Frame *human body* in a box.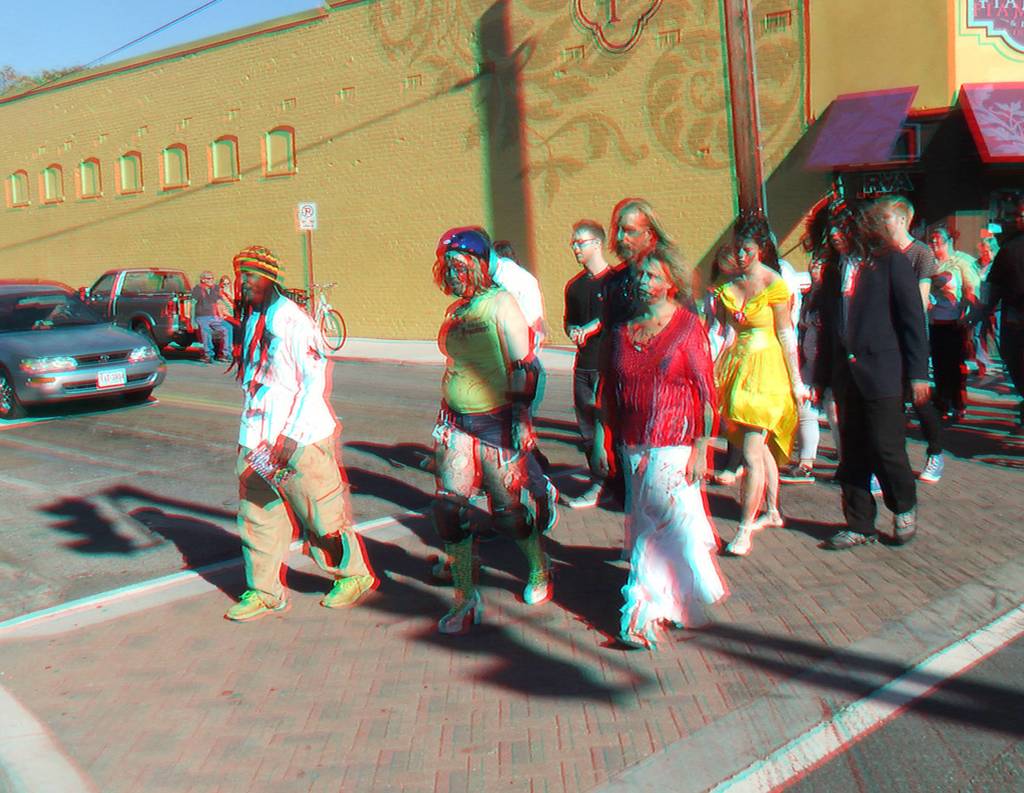
crop(183, 268, 240, 364).
